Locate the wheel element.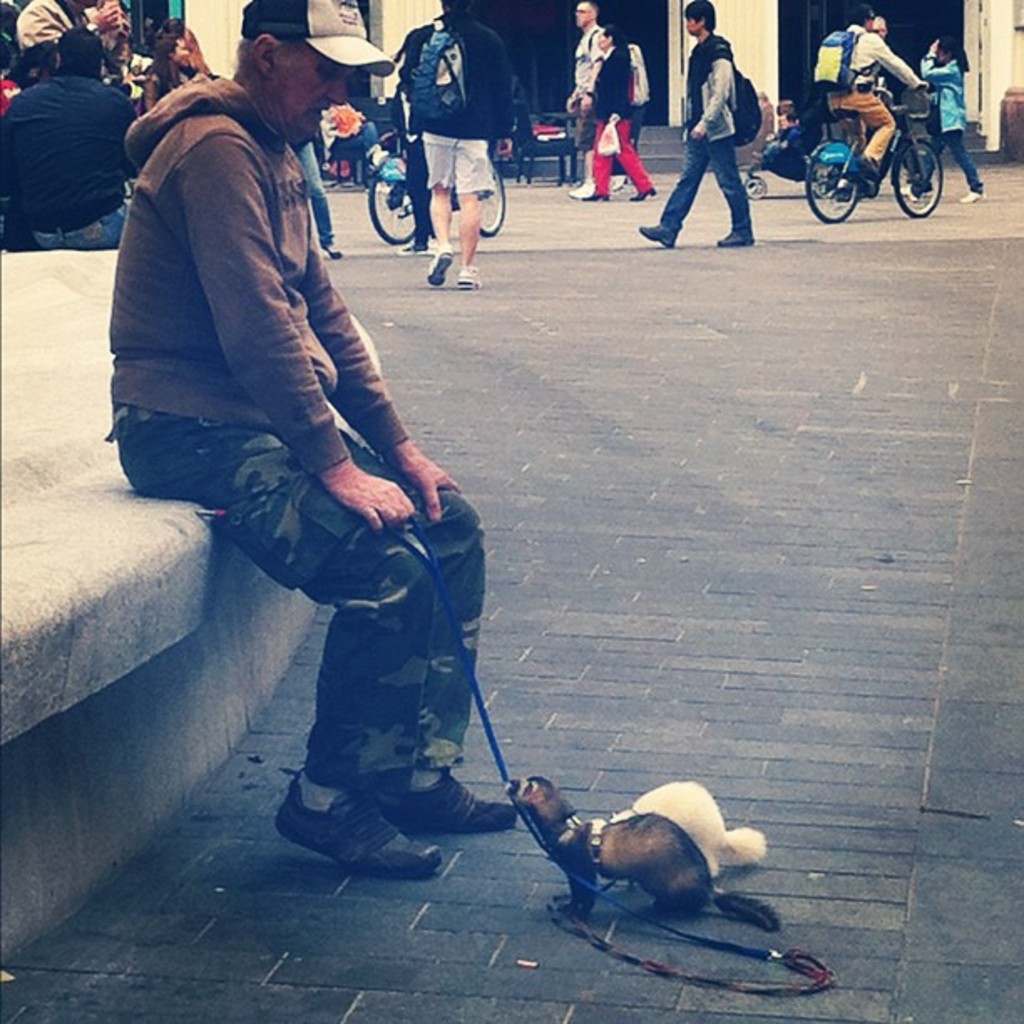
Element bbox: [745,176,768,202].
